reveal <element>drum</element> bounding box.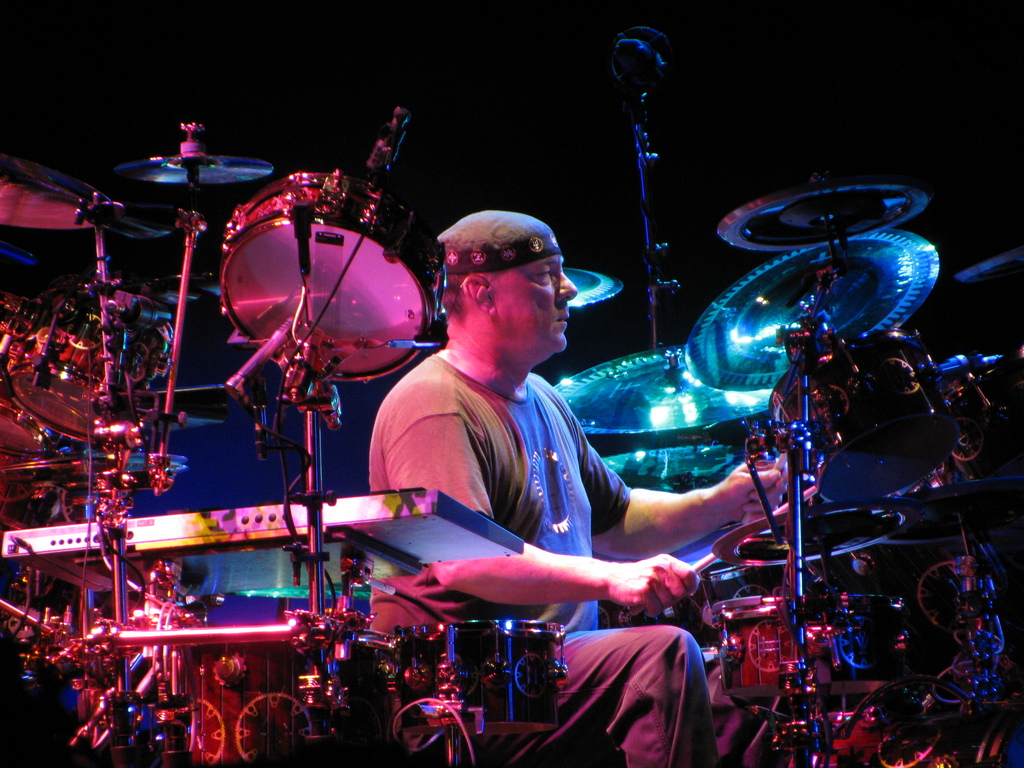
Revealed: box=[138, 114, 479, 426].
